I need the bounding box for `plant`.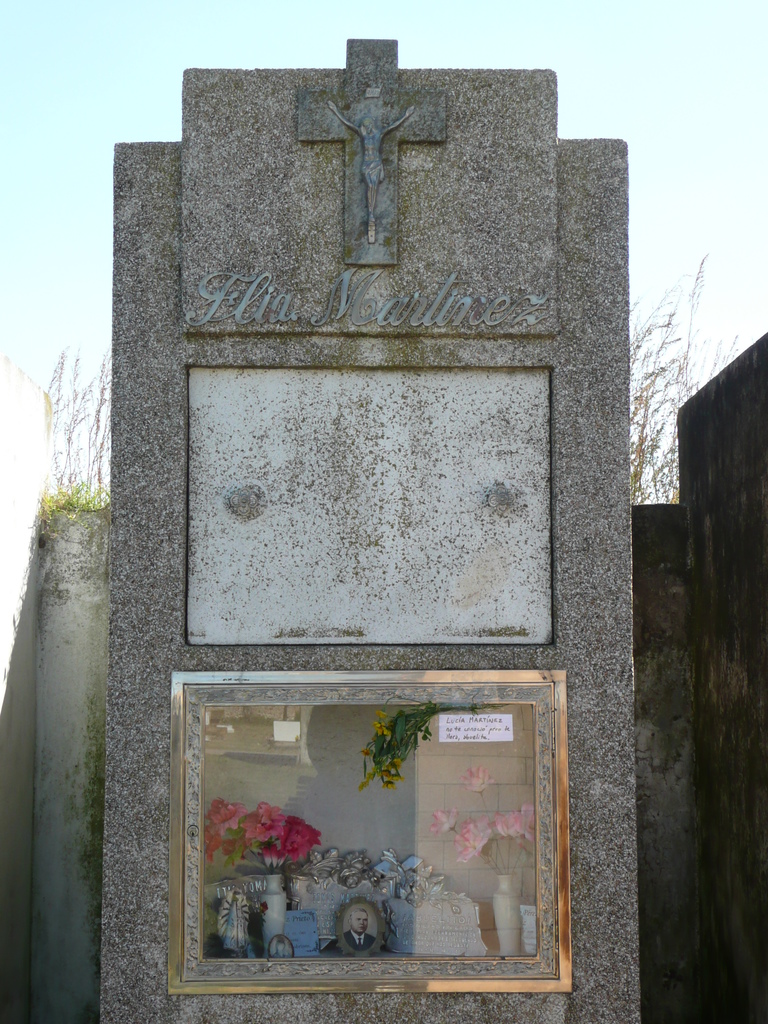
Here it is: 205:788:233:889.
